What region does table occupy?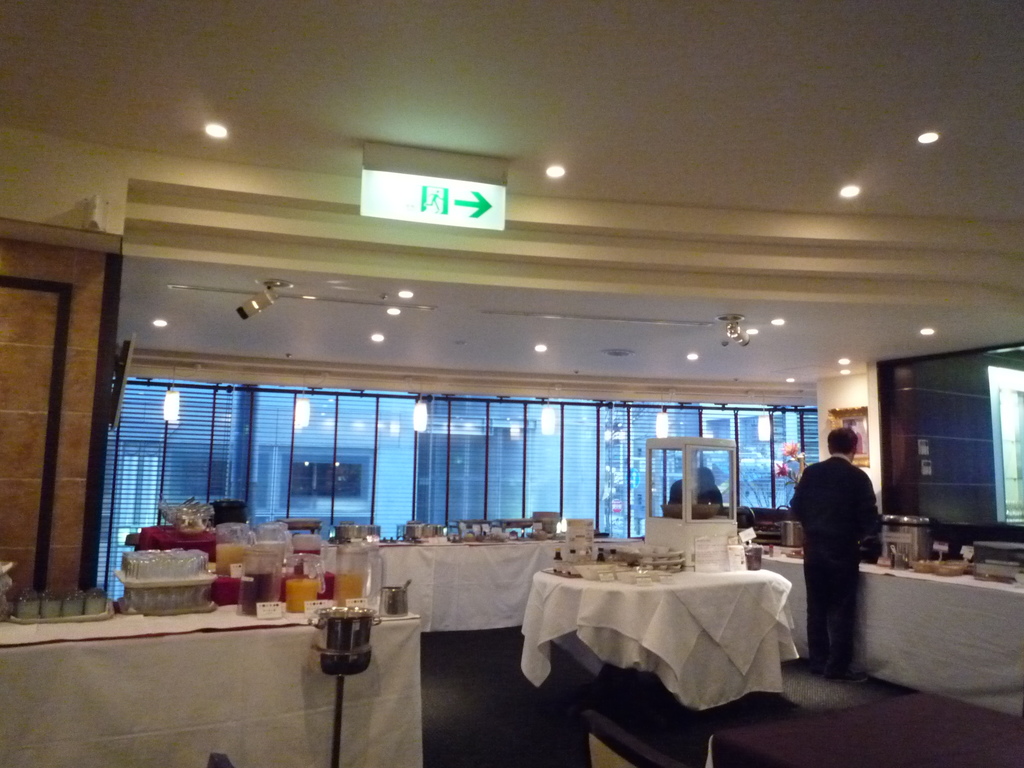
Rect(756, 546, 1023, 717).
